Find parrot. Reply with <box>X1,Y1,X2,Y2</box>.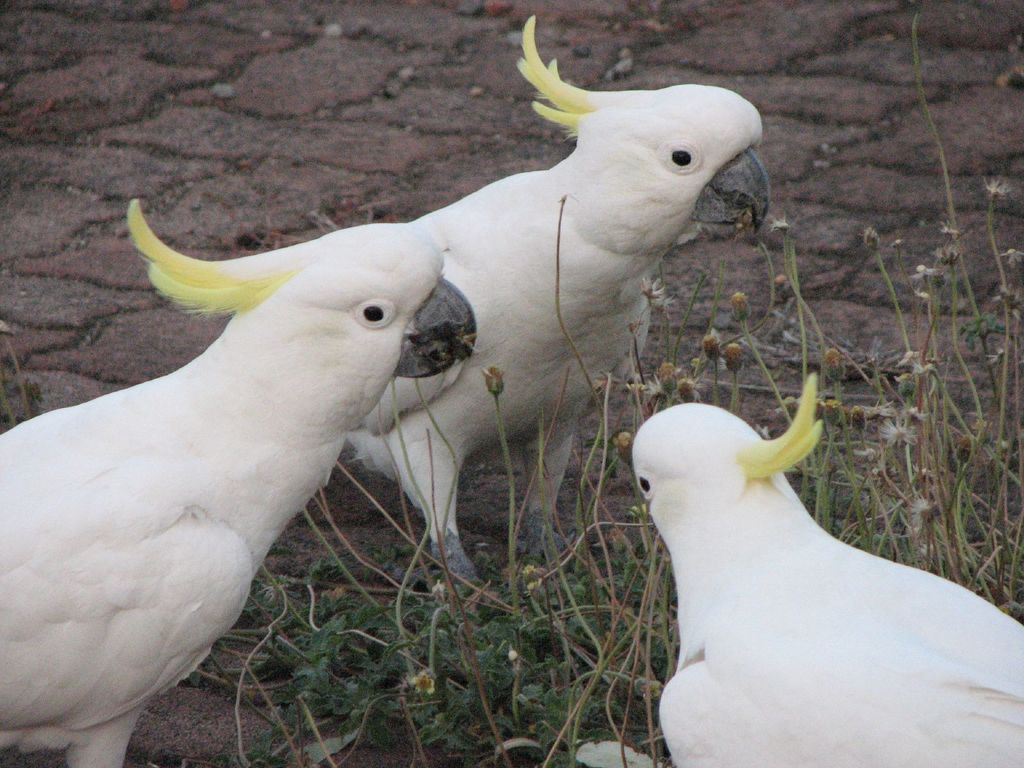
<box>349,10,764,593</box>.
